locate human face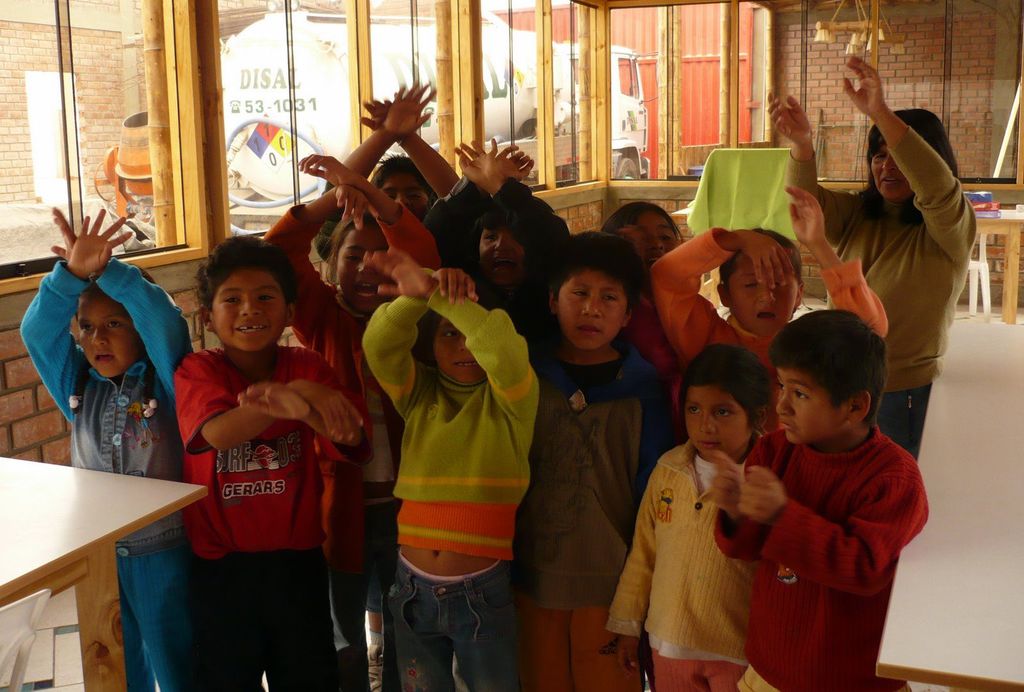
bbox=(70, 282, 139, 382)
